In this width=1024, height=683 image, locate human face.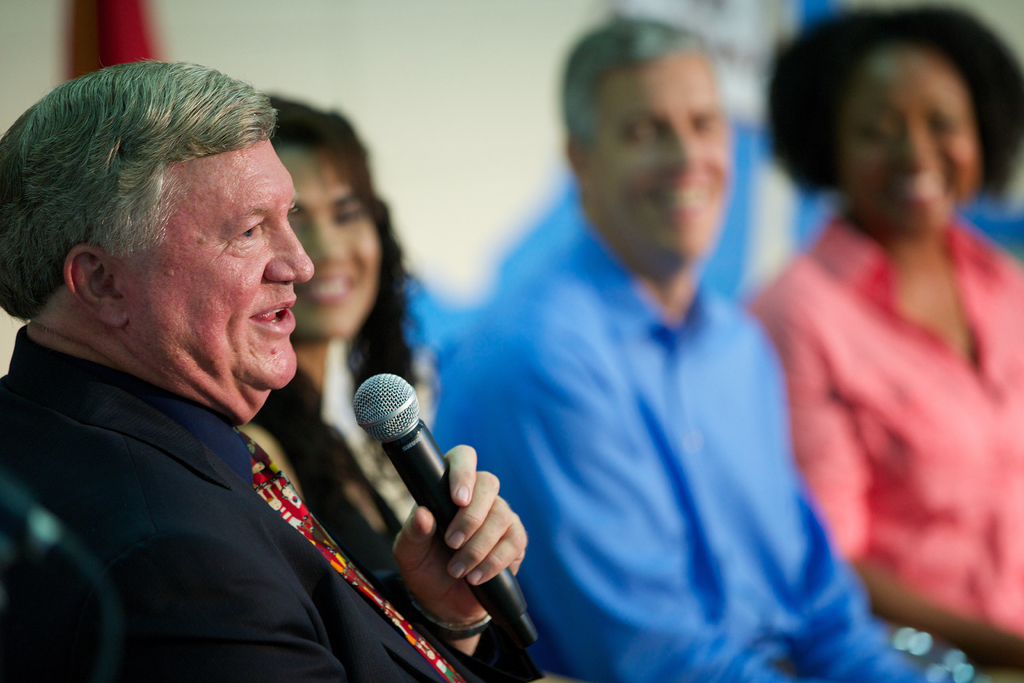
Bounding box: pyautogui.locateOnScreen(294, 155, 381, 340).
